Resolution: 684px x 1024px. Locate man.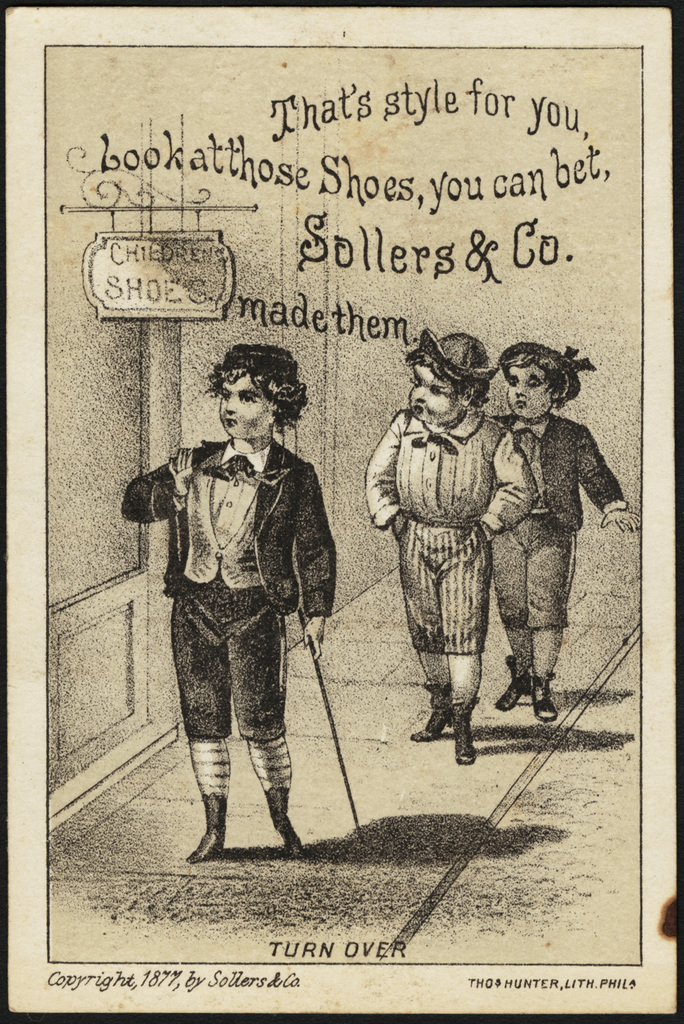
x1=118, y1=341, x2=337, y2=863.
